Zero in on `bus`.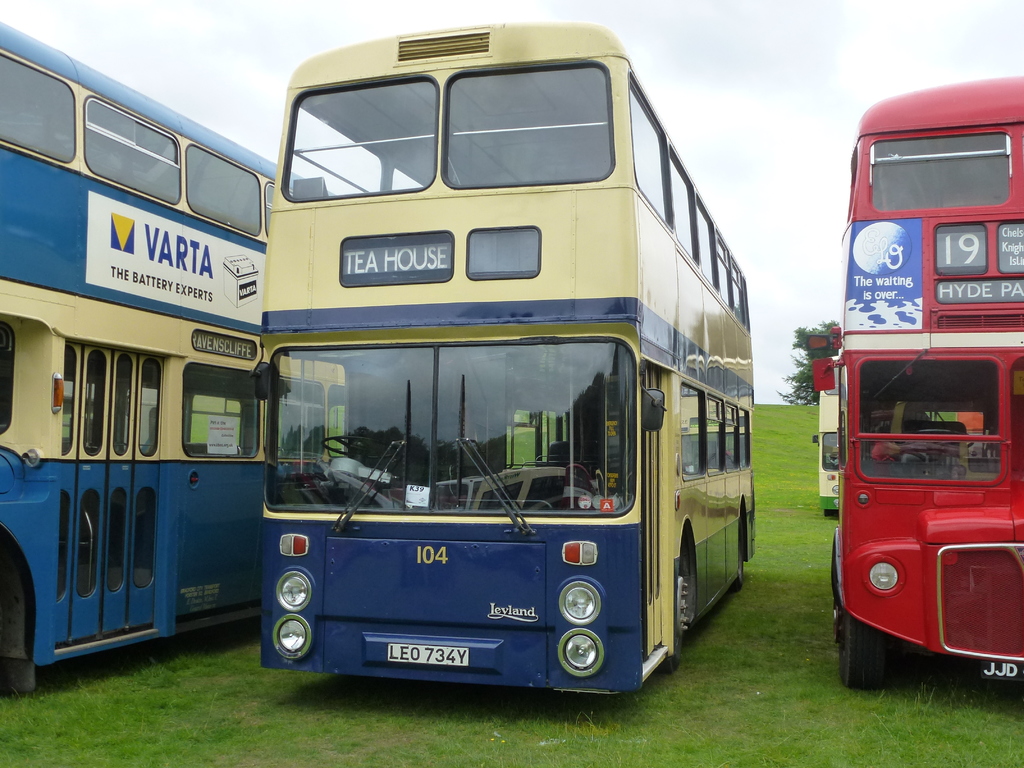
Zeroed in: x1=0, y1=15, x2=338, y2=697.
